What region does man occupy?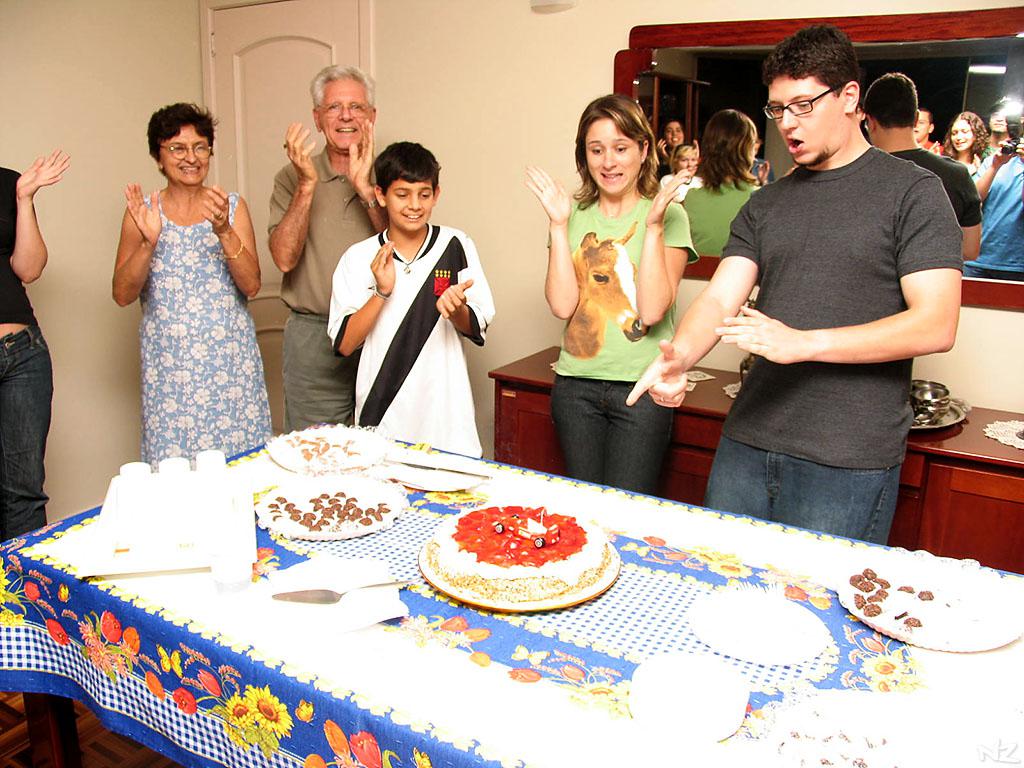
<region>685, 45, 978, 542</region>.
